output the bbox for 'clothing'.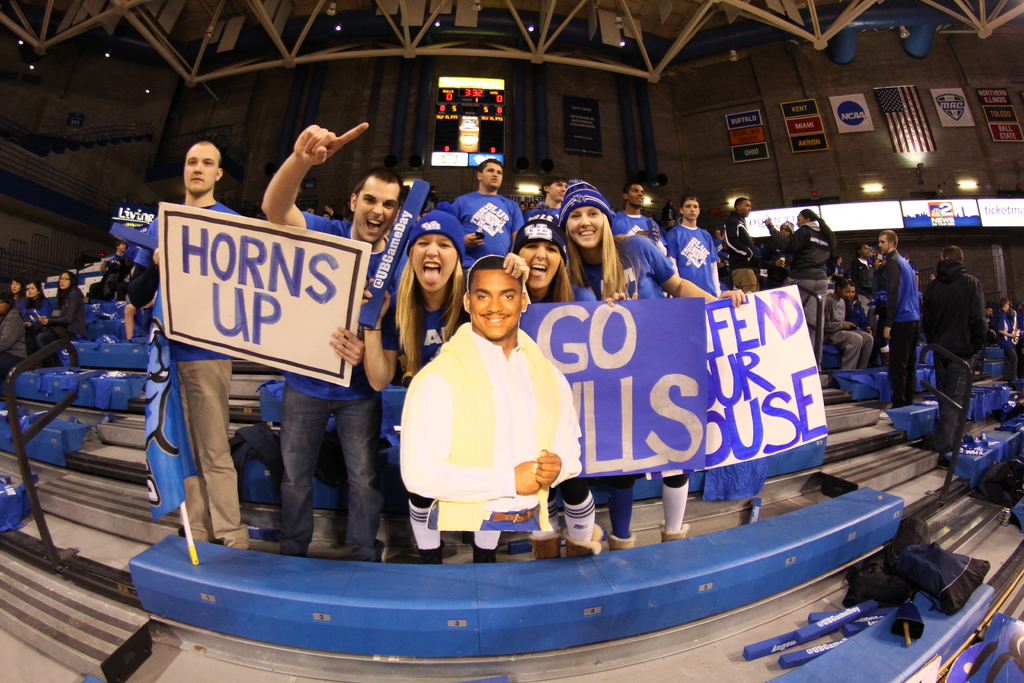
[x1=1, y1=310, x2=35, y2=380].
